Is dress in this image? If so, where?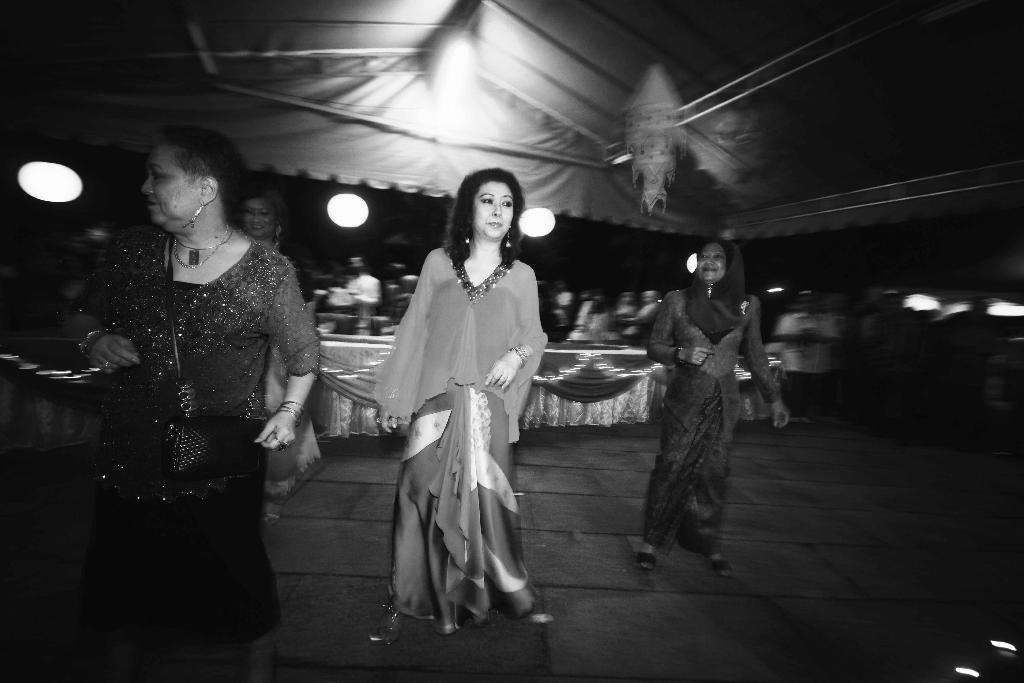
Yes, at bbox(380, 227, 537, 615).
